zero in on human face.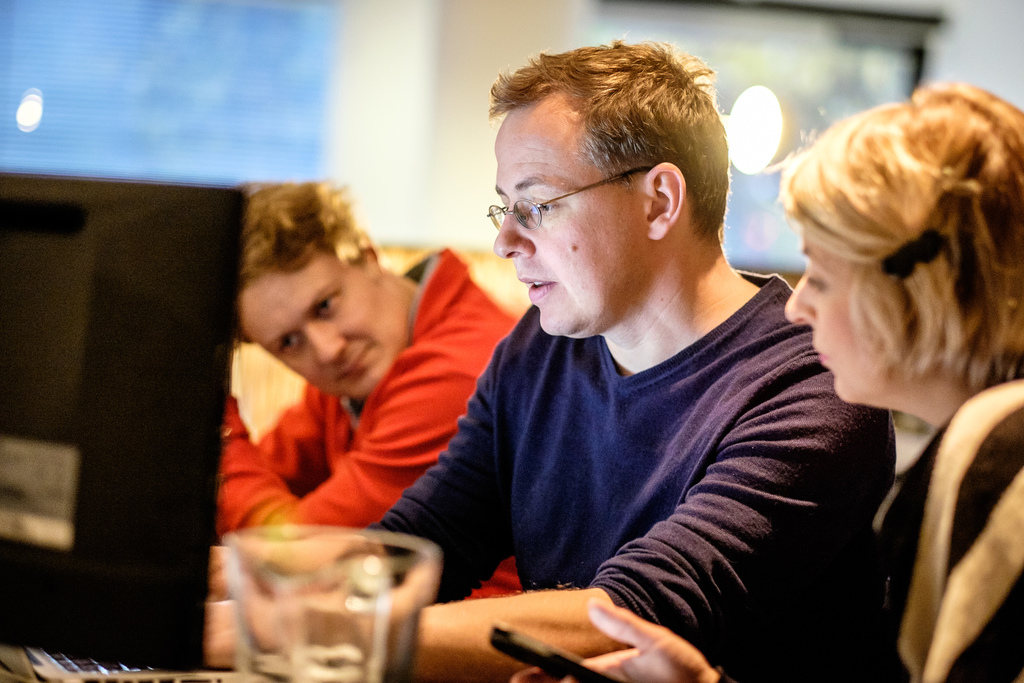
Zeroed in: (238, 251, 406, 401).
